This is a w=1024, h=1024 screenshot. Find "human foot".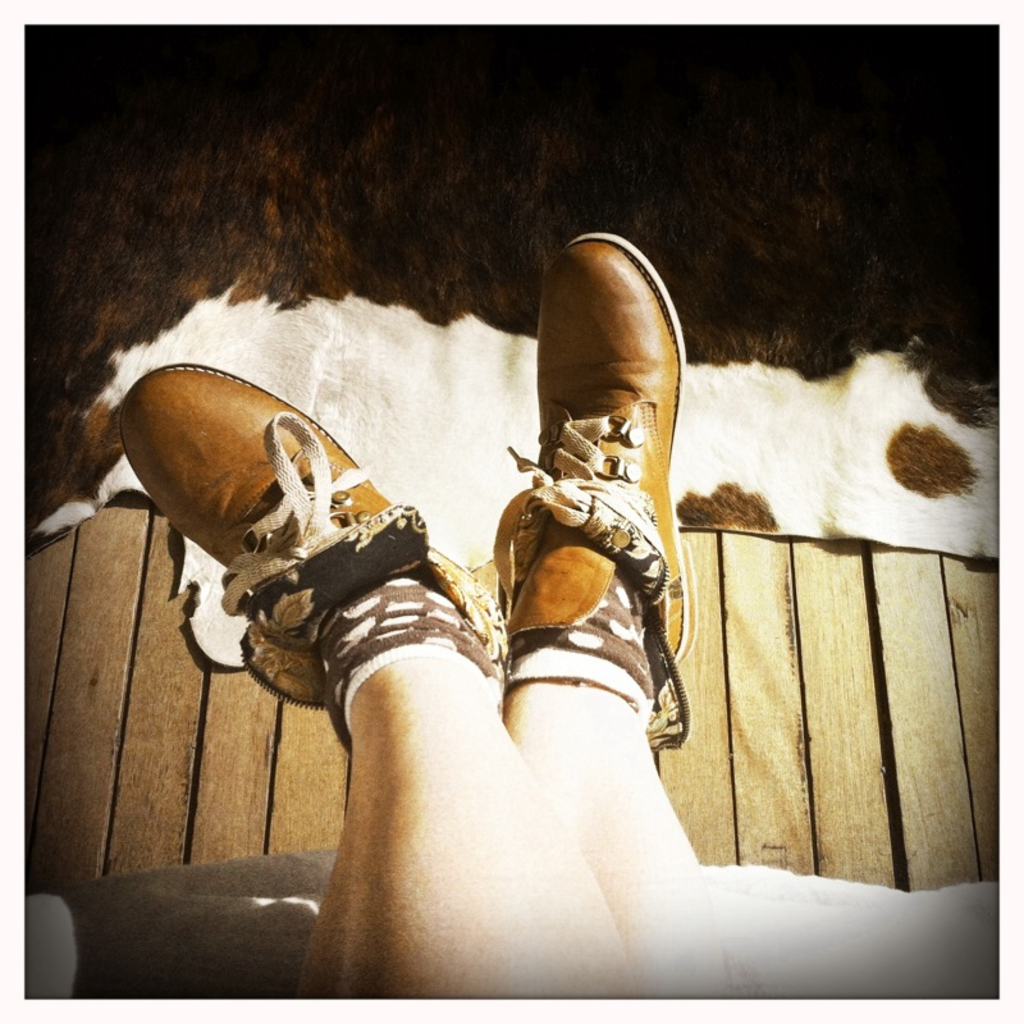
Bounding box: (492, 236, 708, 810).
